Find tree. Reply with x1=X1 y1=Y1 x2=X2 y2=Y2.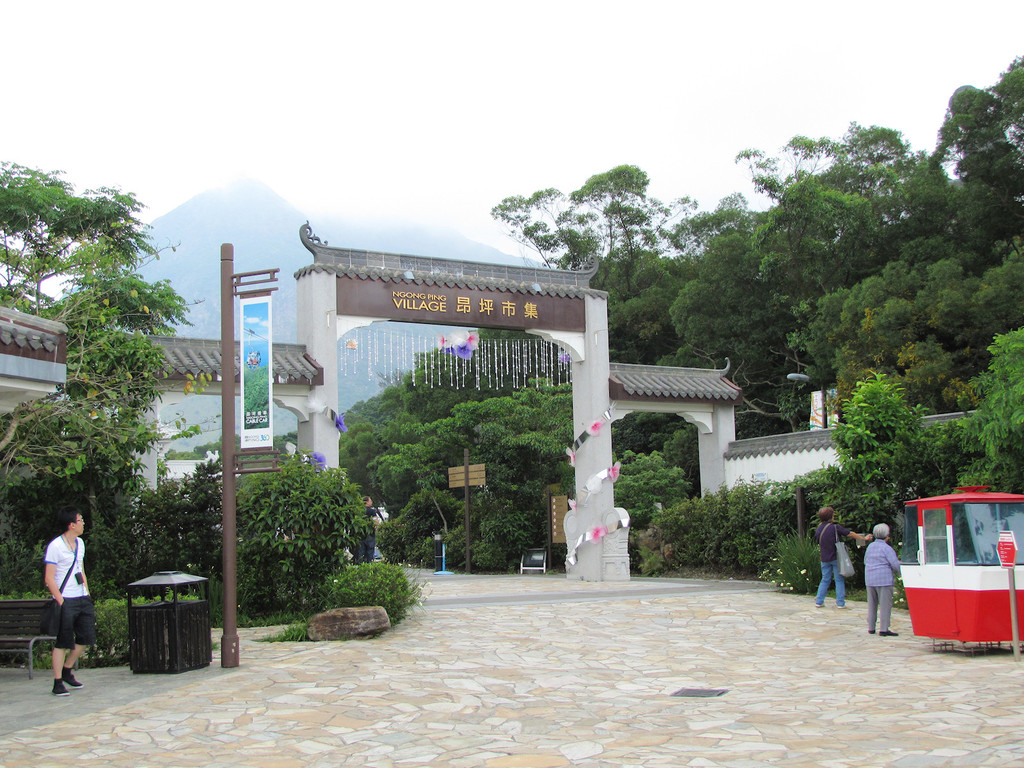
x1=337 y1=324 x2=571 y2=572.
